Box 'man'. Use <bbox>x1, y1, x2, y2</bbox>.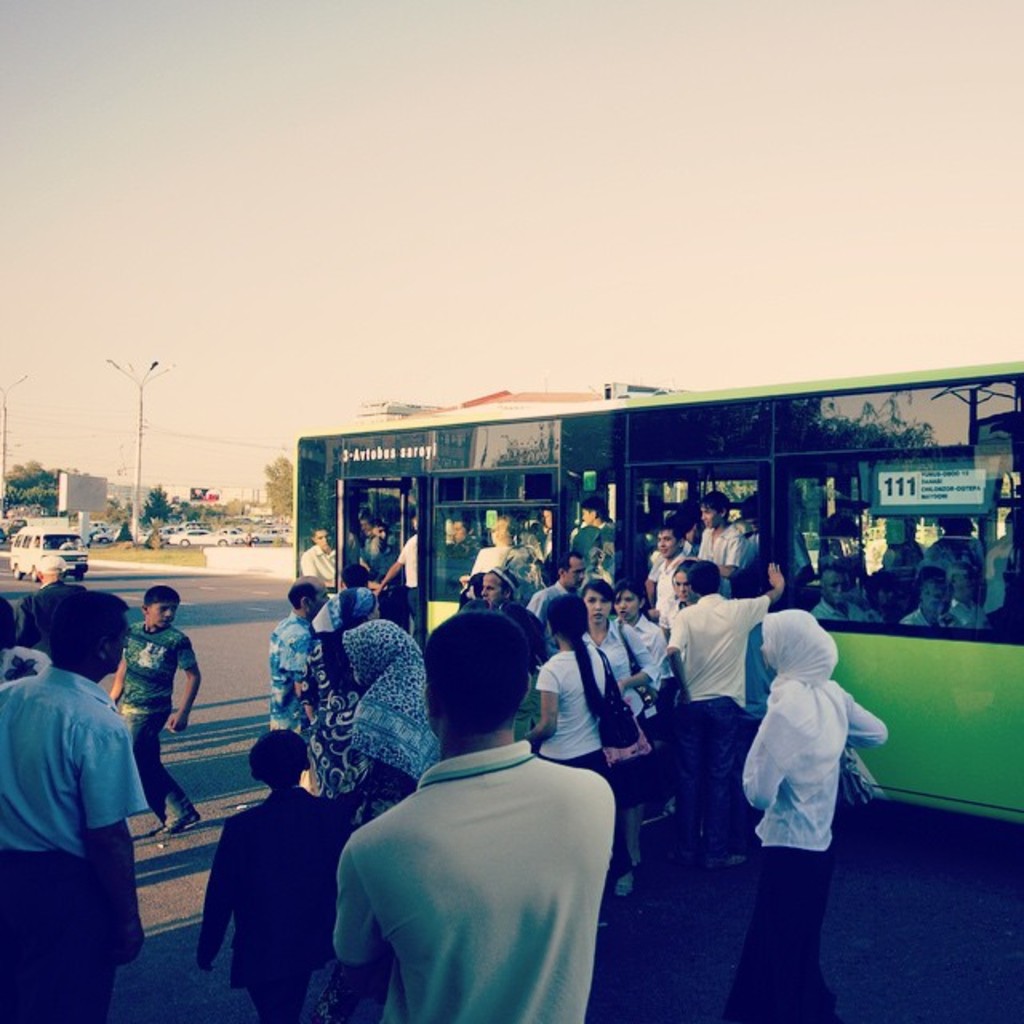
<bbox>336, 562, 370, 590</bbox>.
